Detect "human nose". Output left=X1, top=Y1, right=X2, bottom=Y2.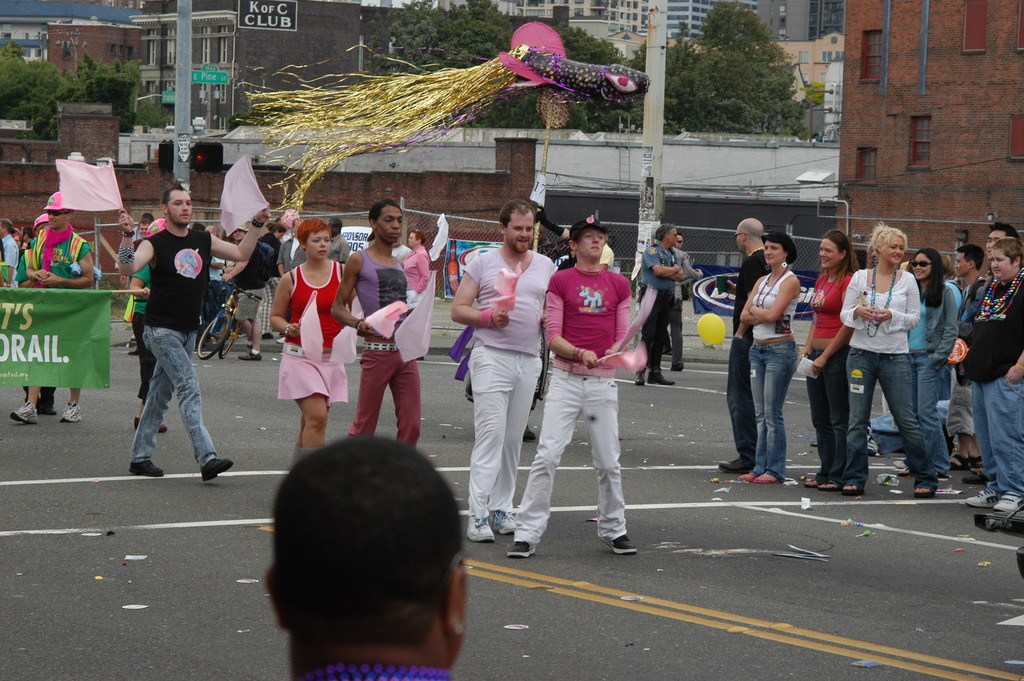
left=896, top=247, right=899, bottom=254.
